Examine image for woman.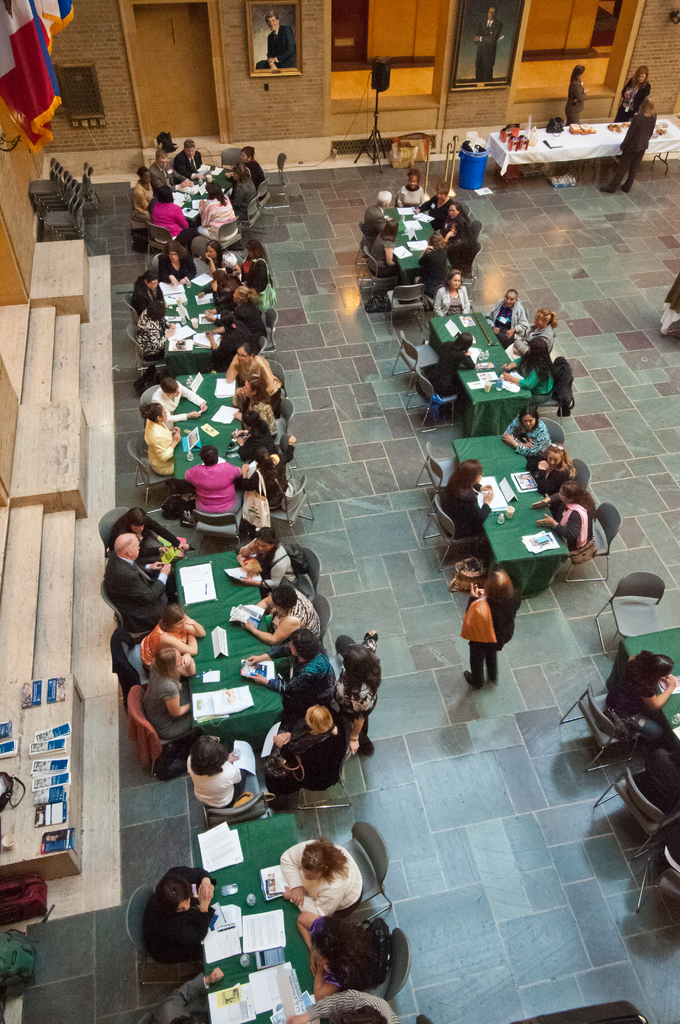
Examination result: (143, 401, 180, 476).
